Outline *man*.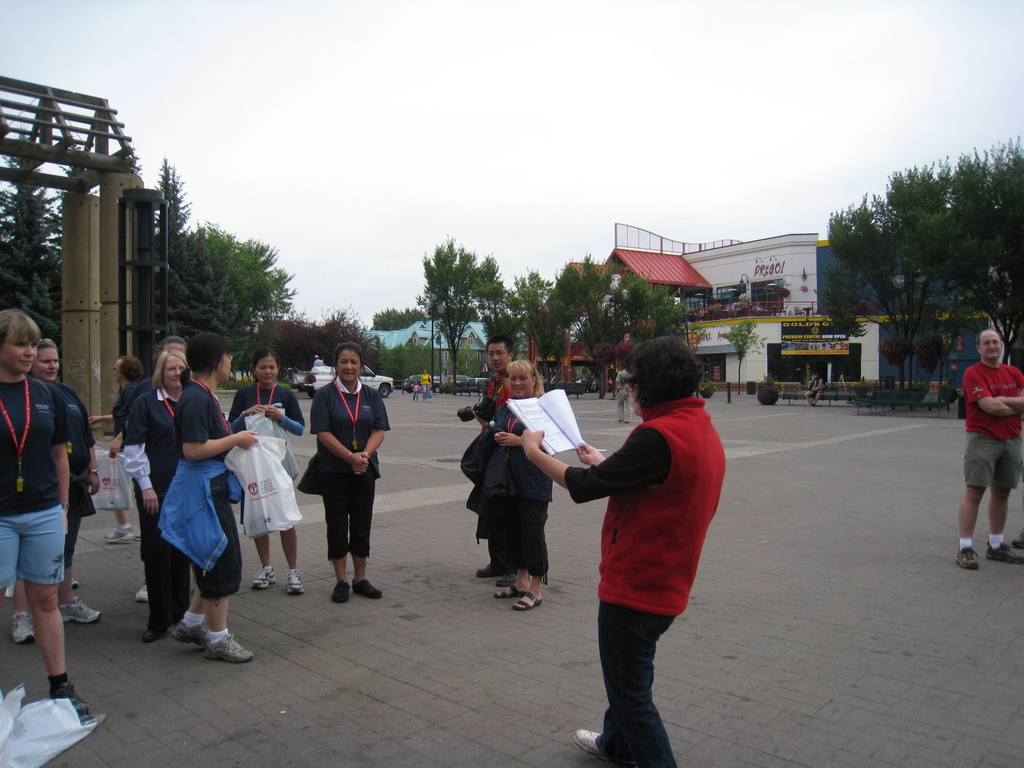
Outline: {"left": 476, "top": 332, "right": 520, "bottom": 579}.
